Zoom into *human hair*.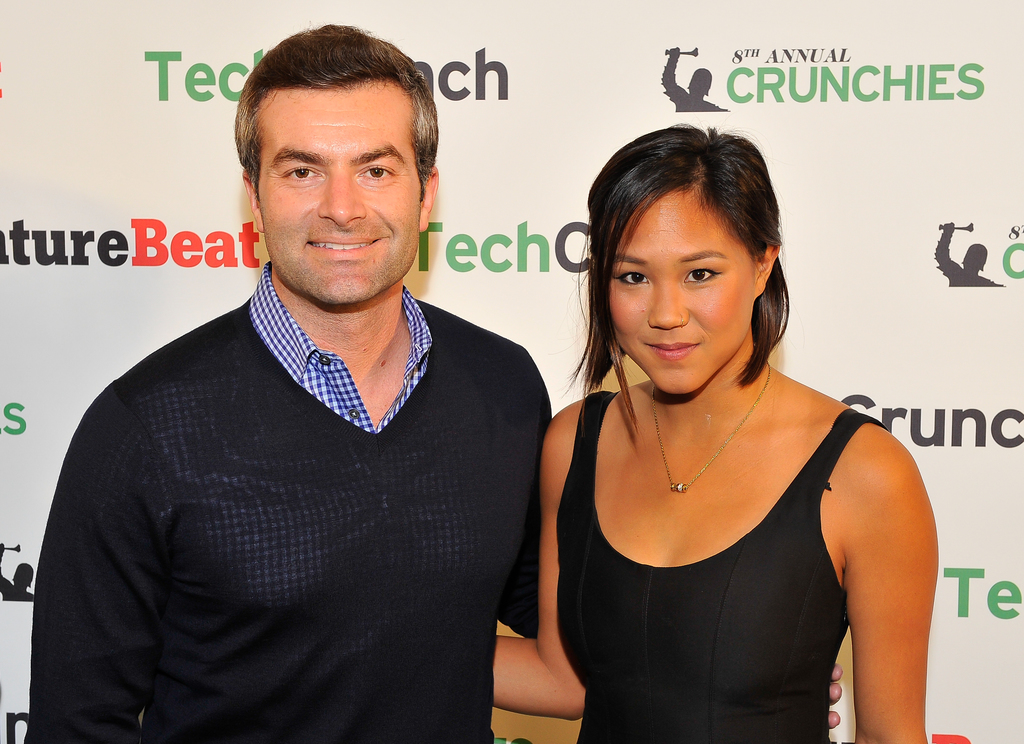
Zoom target: Rect(584, 109, 810, 403).
